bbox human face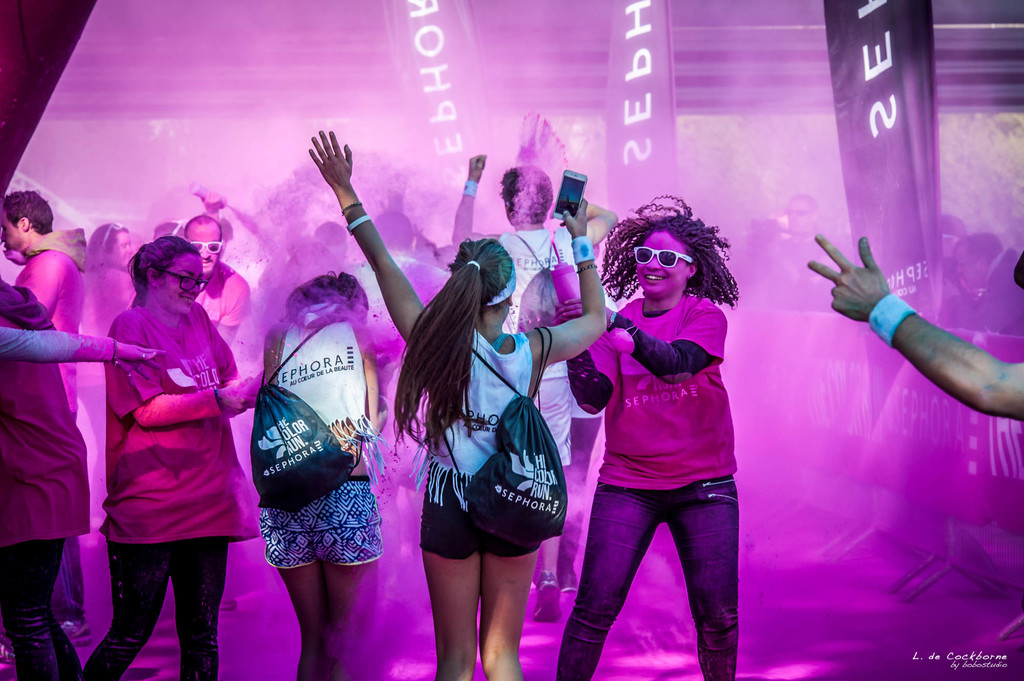
[952,243,993,282]
